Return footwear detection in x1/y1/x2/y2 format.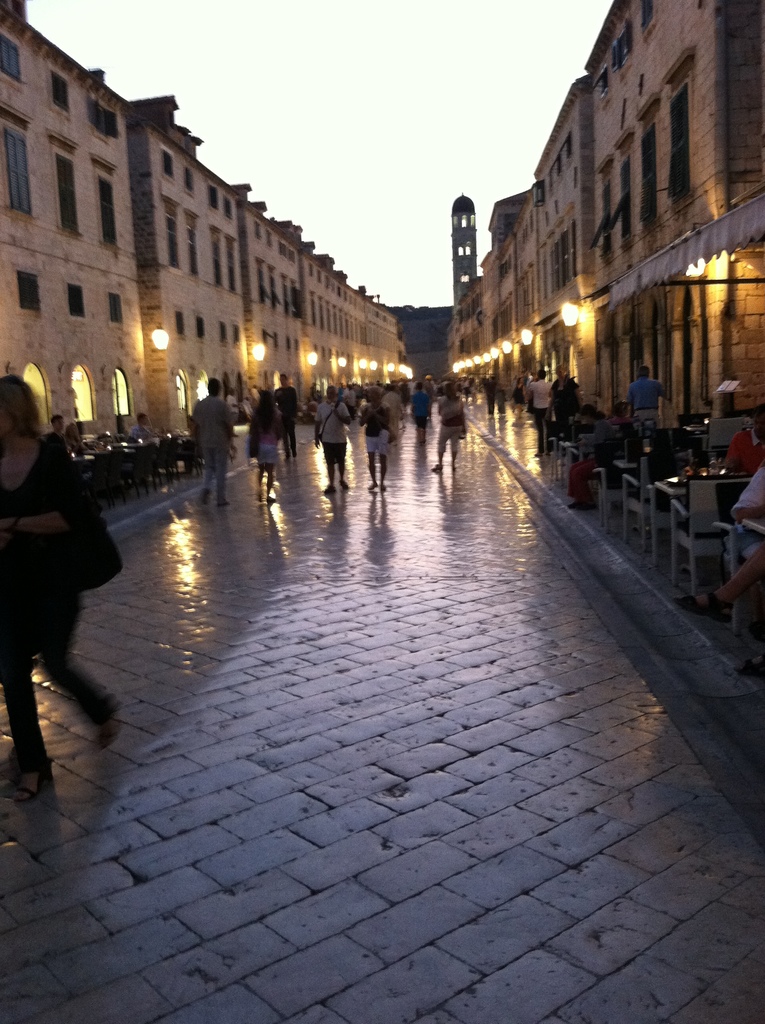
378/483/389/492.
